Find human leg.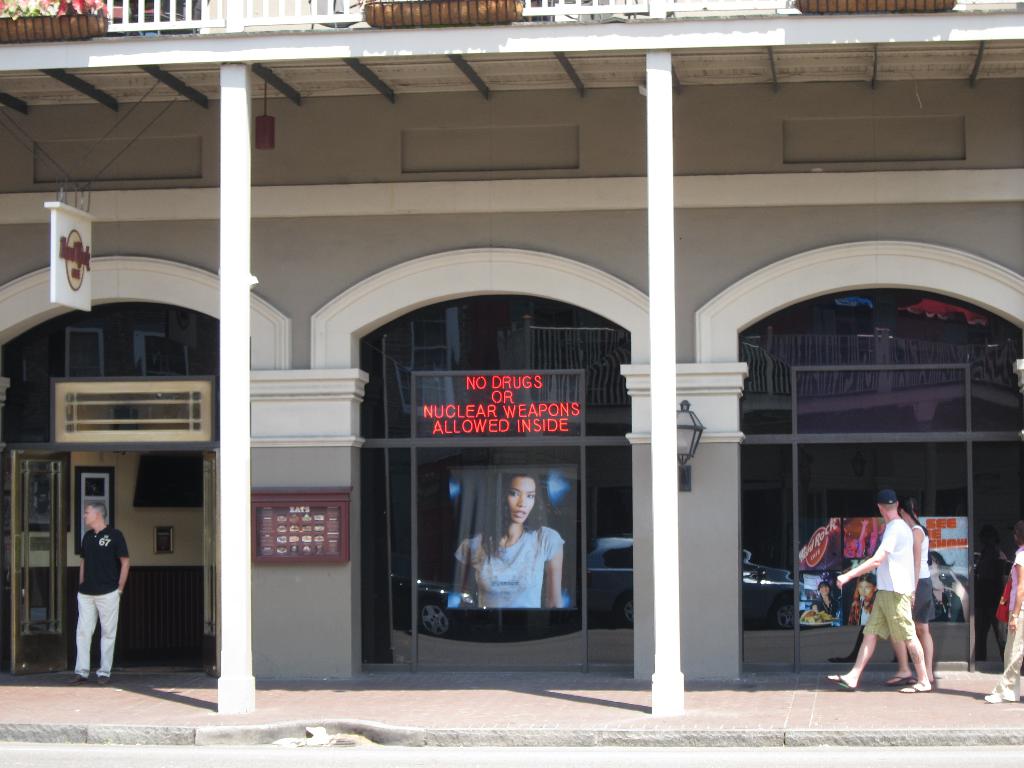
(left=829, top=604, right=887, bottom=692).
